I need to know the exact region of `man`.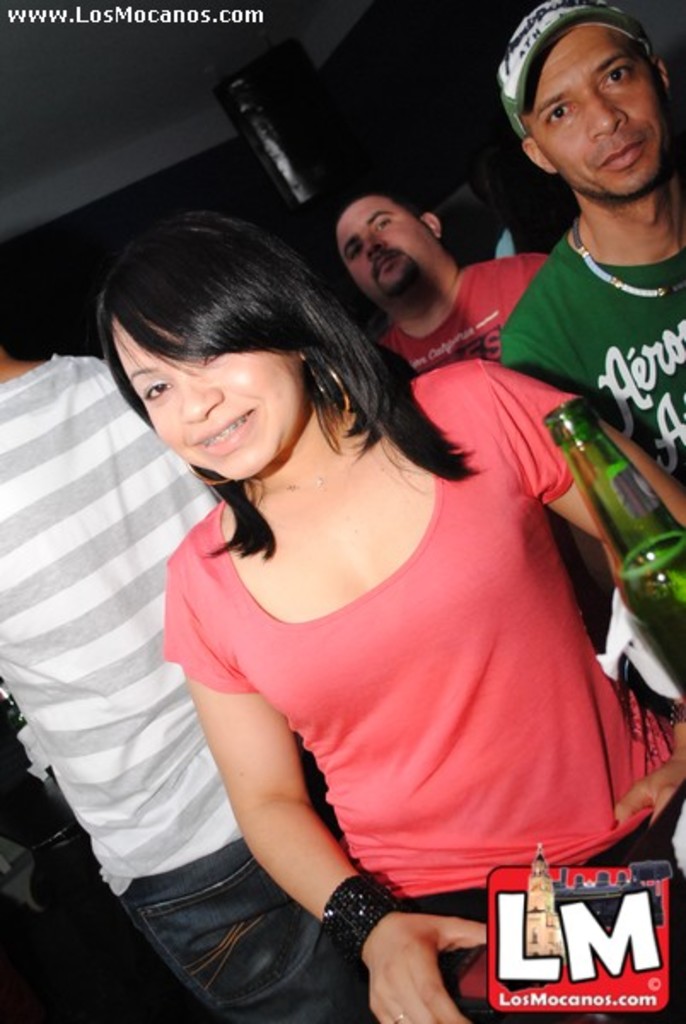
Region: bbox=[307, 171, 558, 375].
